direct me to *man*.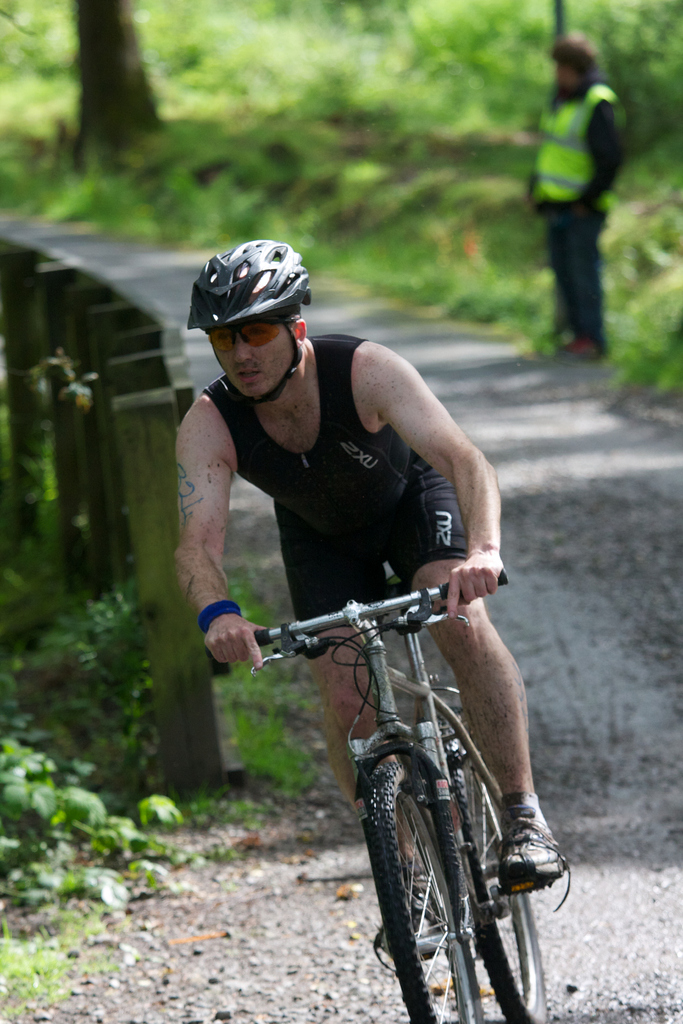
Direction: [x1=170, y1=236, x2=575, y2=977].
